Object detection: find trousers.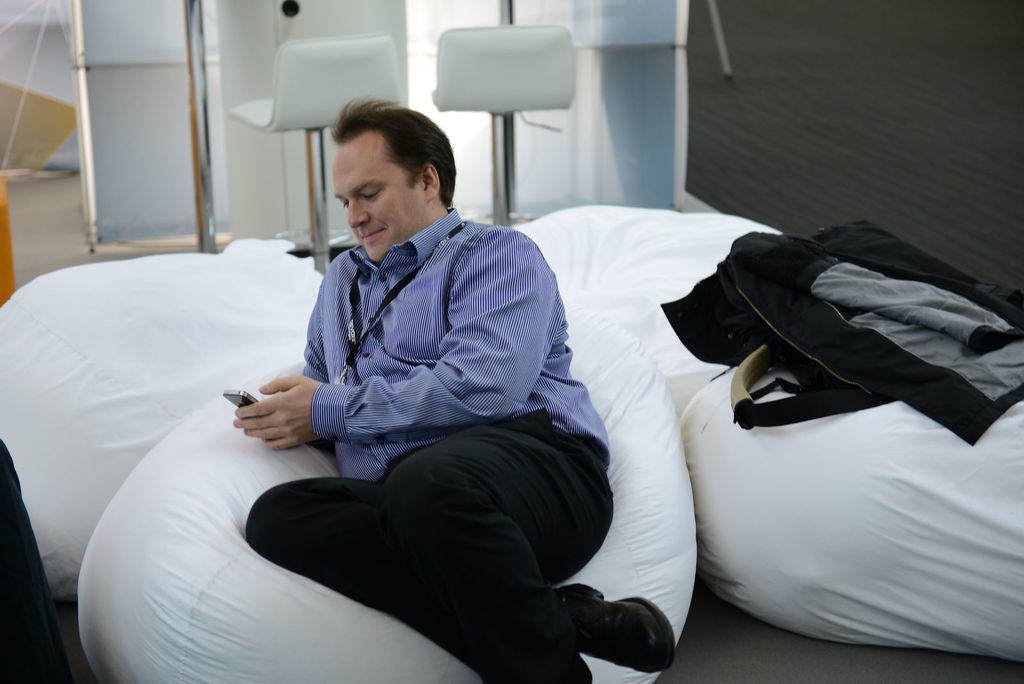
<box>248,411,612,683</box>.
